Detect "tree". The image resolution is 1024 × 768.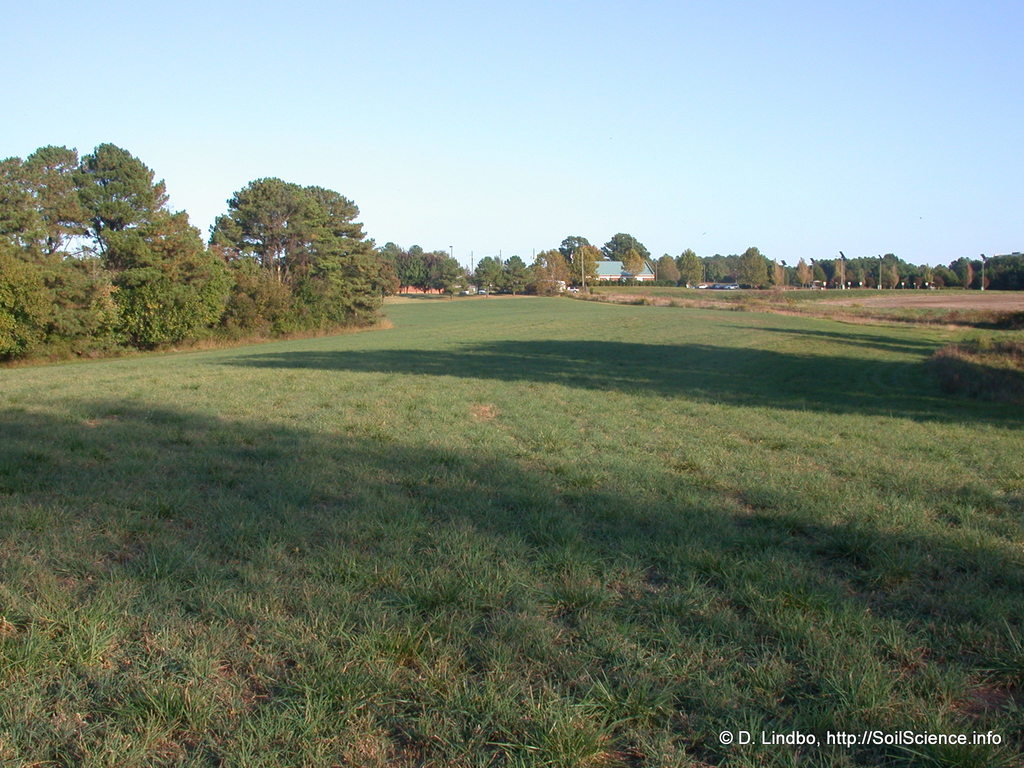
[x1=538, y1=244, x2=575, y2=292].
